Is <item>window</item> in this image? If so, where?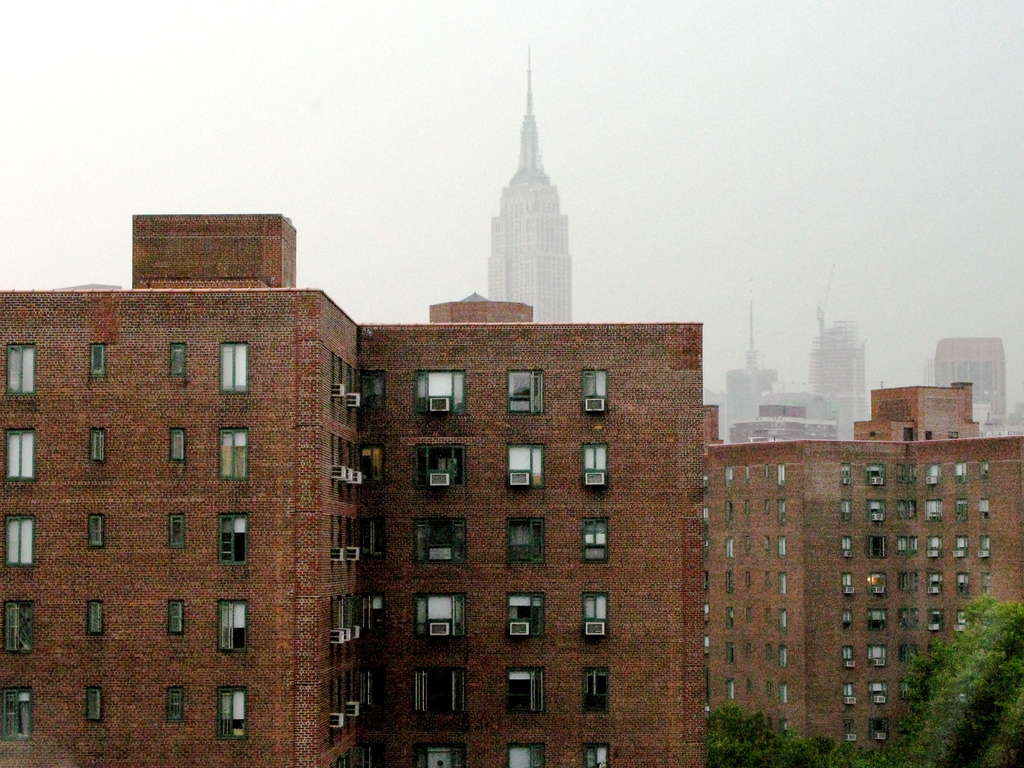
Yes, at l=900, t=680, r=908, b=699.
